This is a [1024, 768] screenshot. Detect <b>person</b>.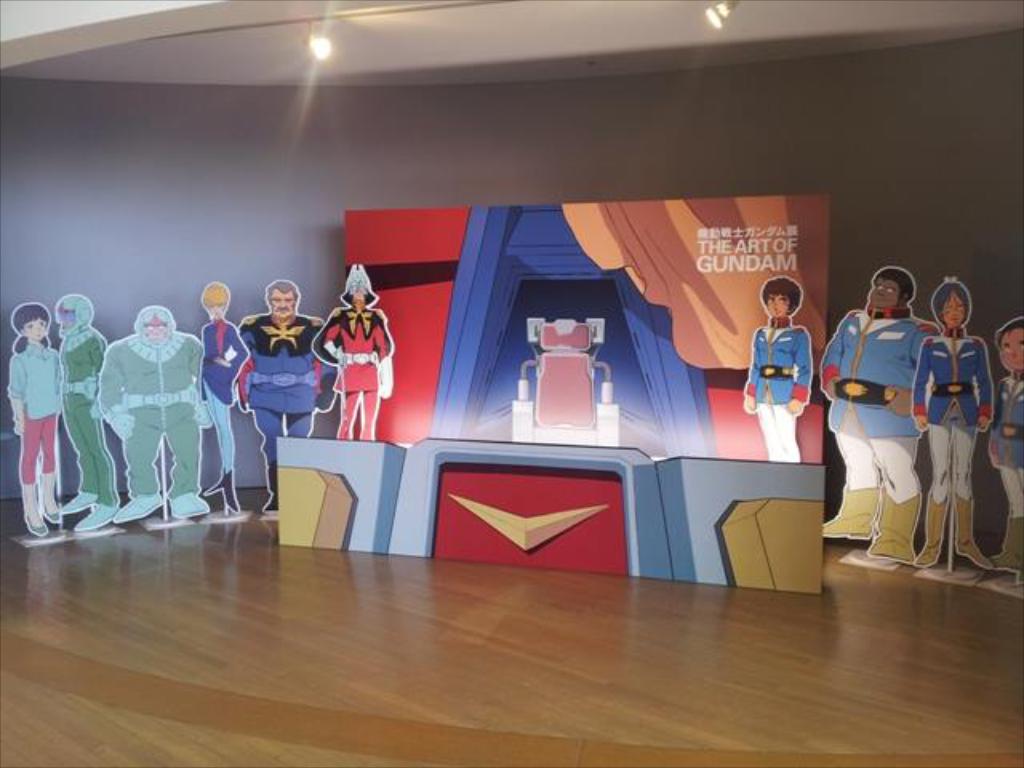
[3,294,66,538].
